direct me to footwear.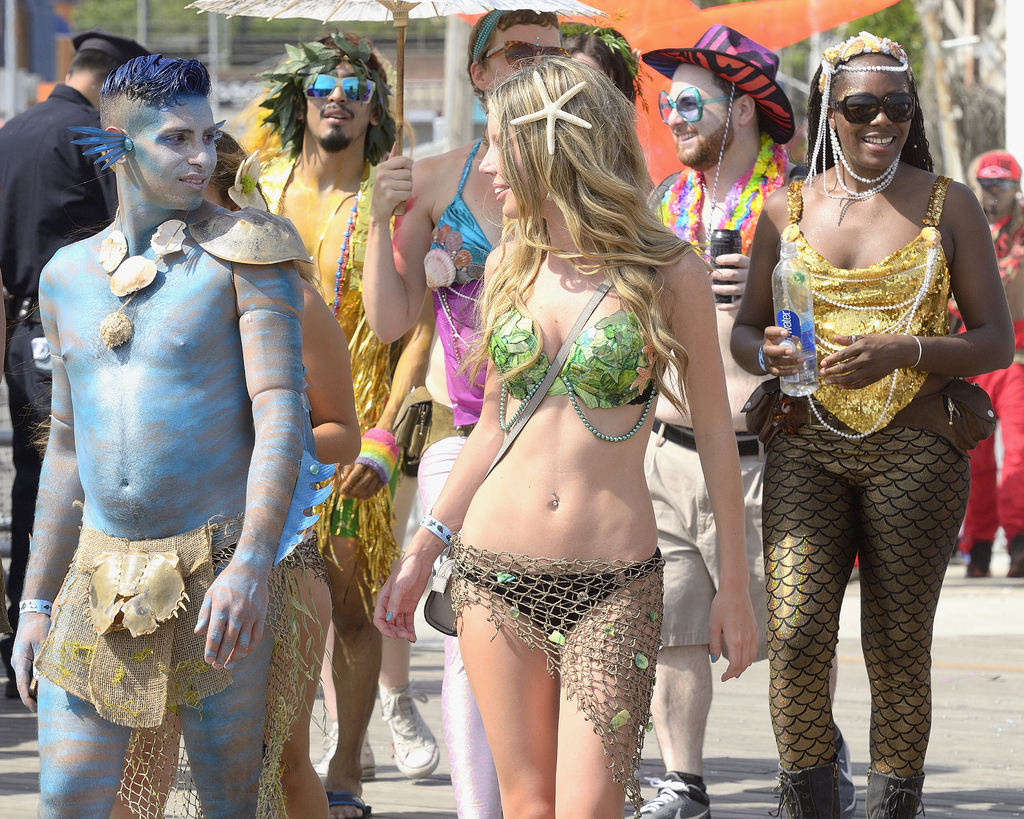
Direction: BBox(378, 678, 447, 787).
